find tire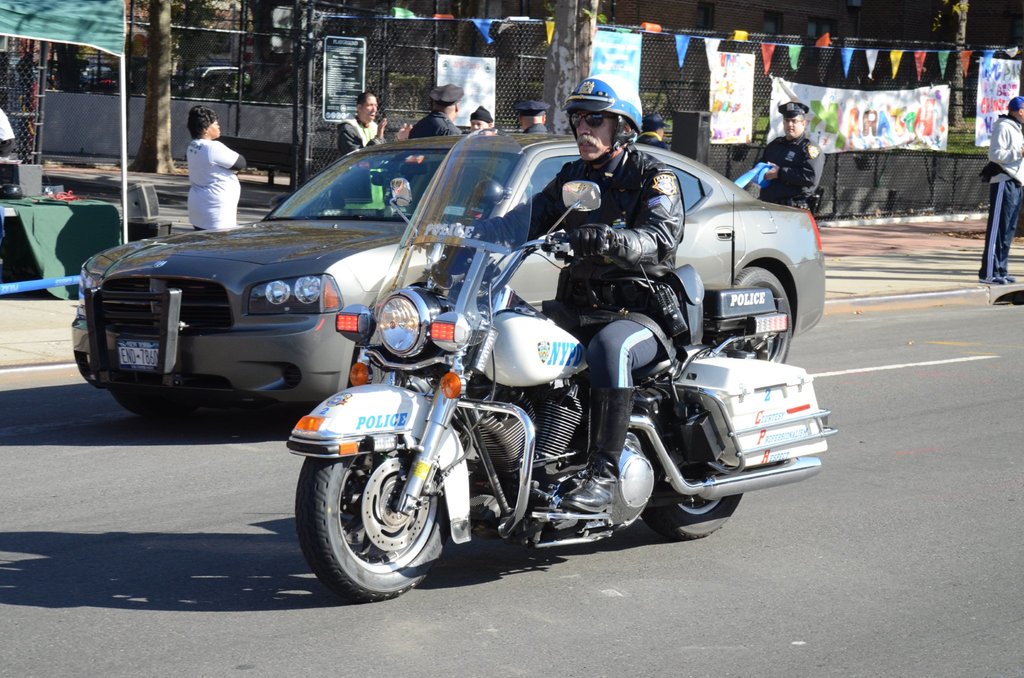
bbox=[709, 263, 796, 366]
